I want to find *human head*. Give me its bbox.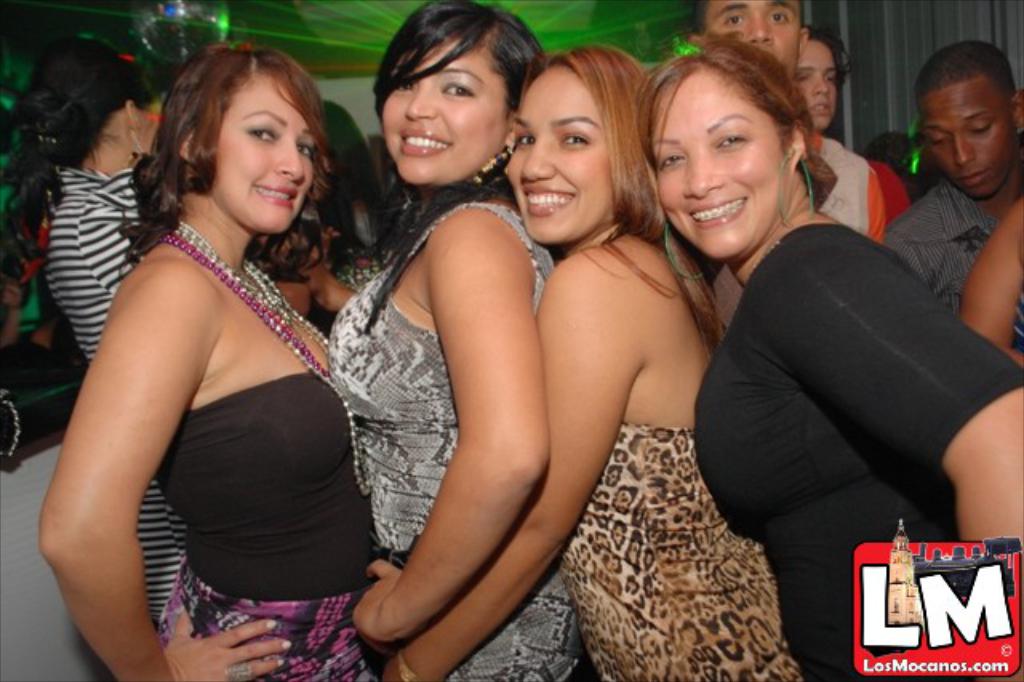
{"left": 853, "top": 128, "right": 912, "bottom": 197}.
